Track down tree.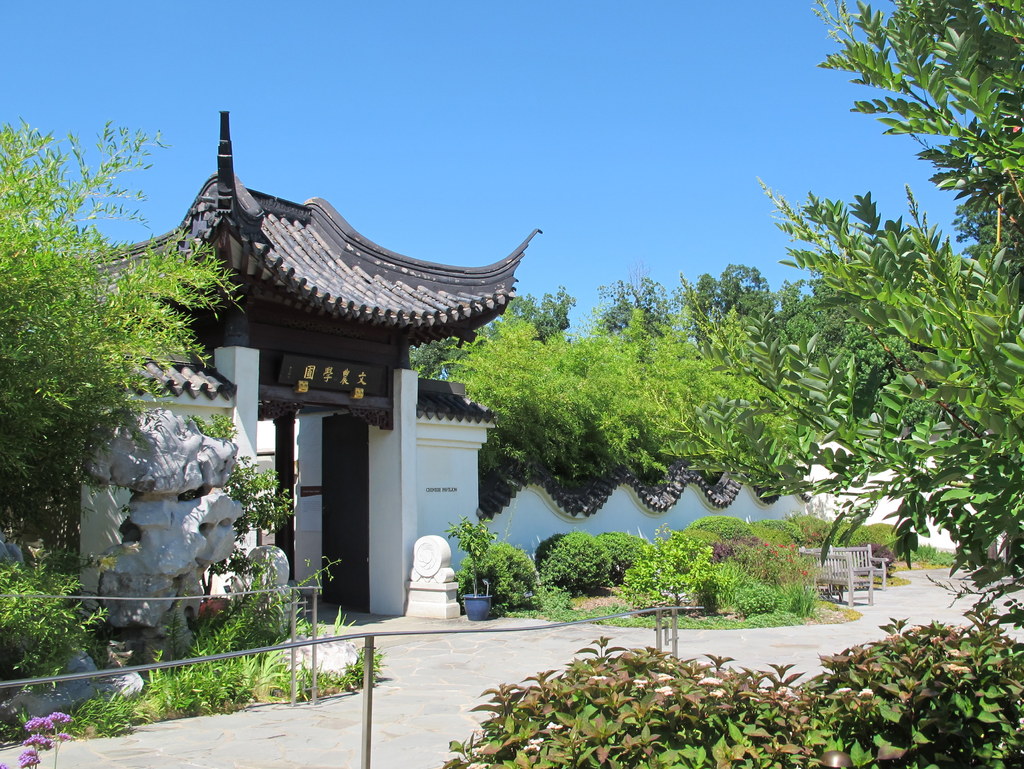
Tracked to [426, 265, 812, 478].
